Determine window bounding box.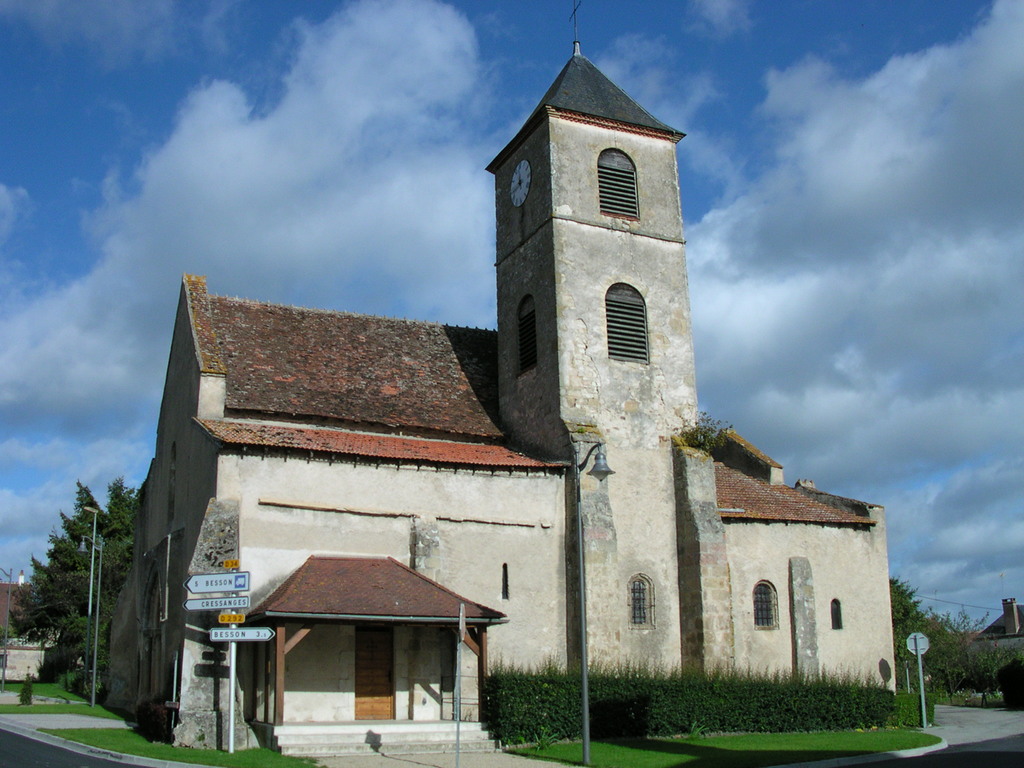
Determined: (749, 582, 780, 630).
